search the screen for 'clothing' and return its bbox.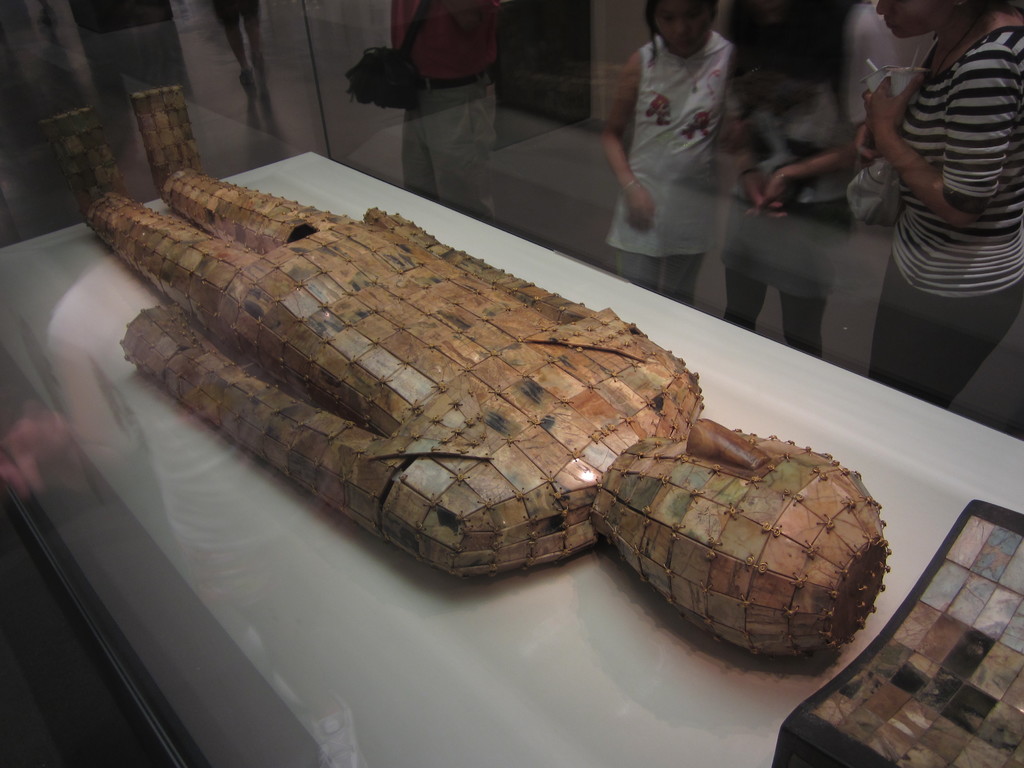
Found: box=[689, 65, 853, 358].
